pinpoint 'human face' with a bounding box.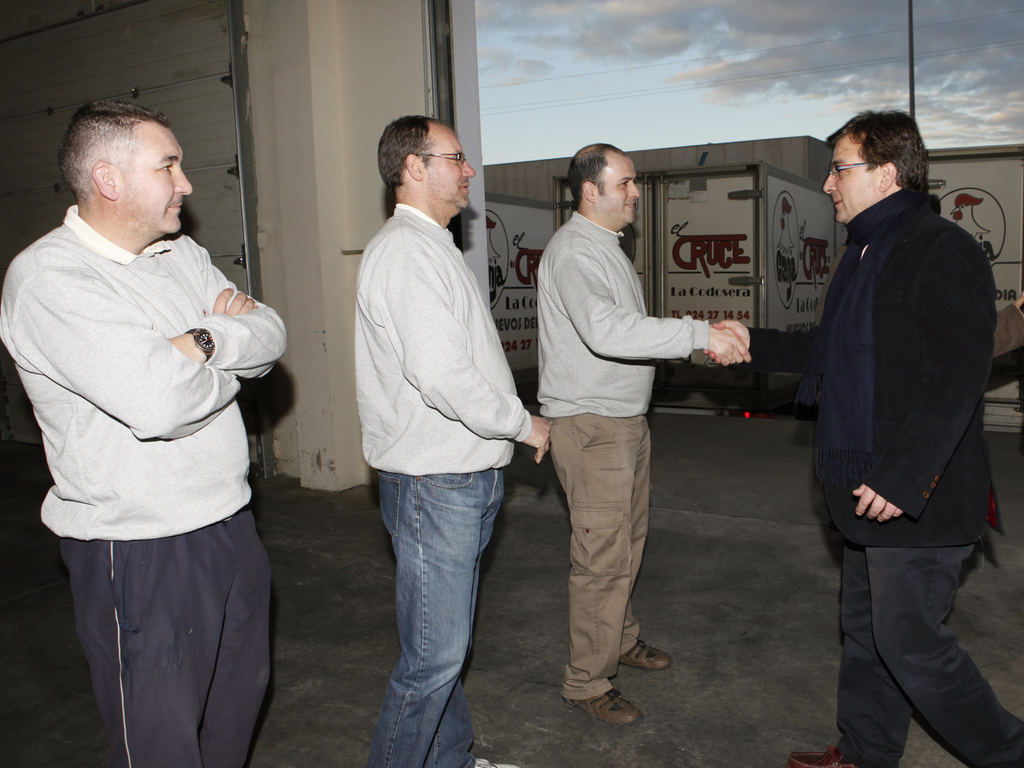
box=[599, 156, 641, 228].
